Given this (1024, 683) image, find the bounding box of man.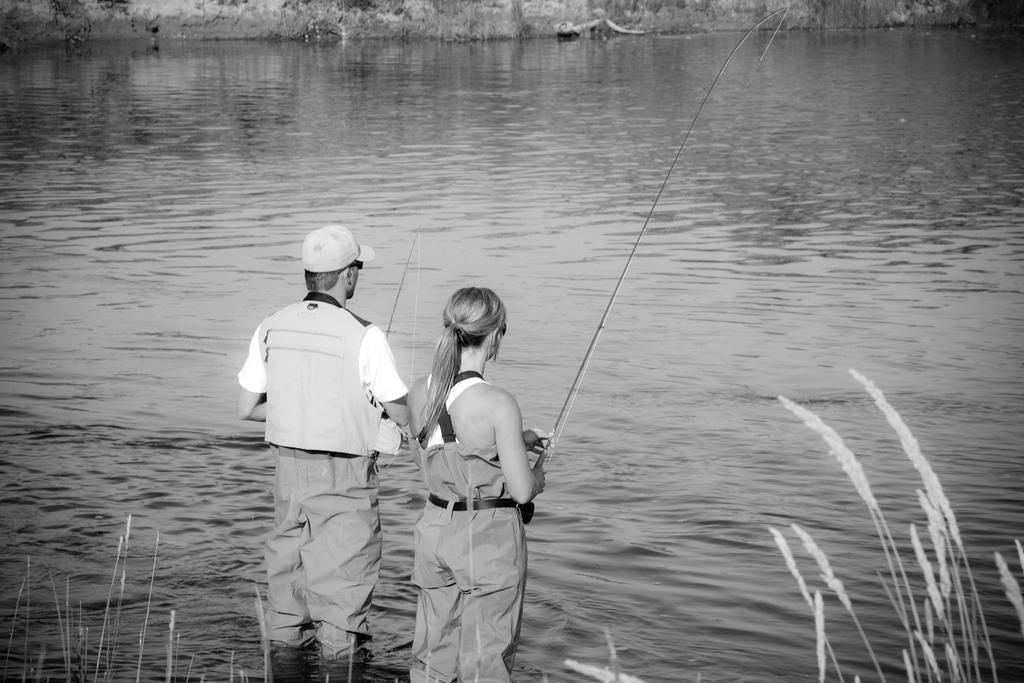
{"x1": 239, "y1": 226, "x2": 410, "y2": 659}.
